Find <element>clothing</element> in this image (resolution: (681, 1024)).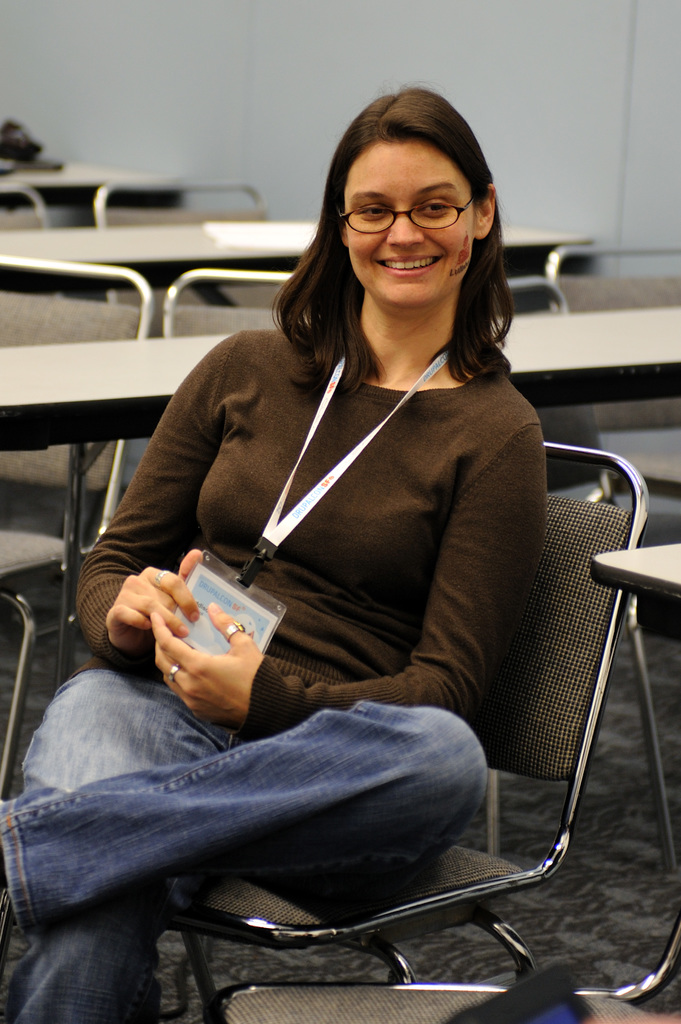
[0,325,549,1023].
